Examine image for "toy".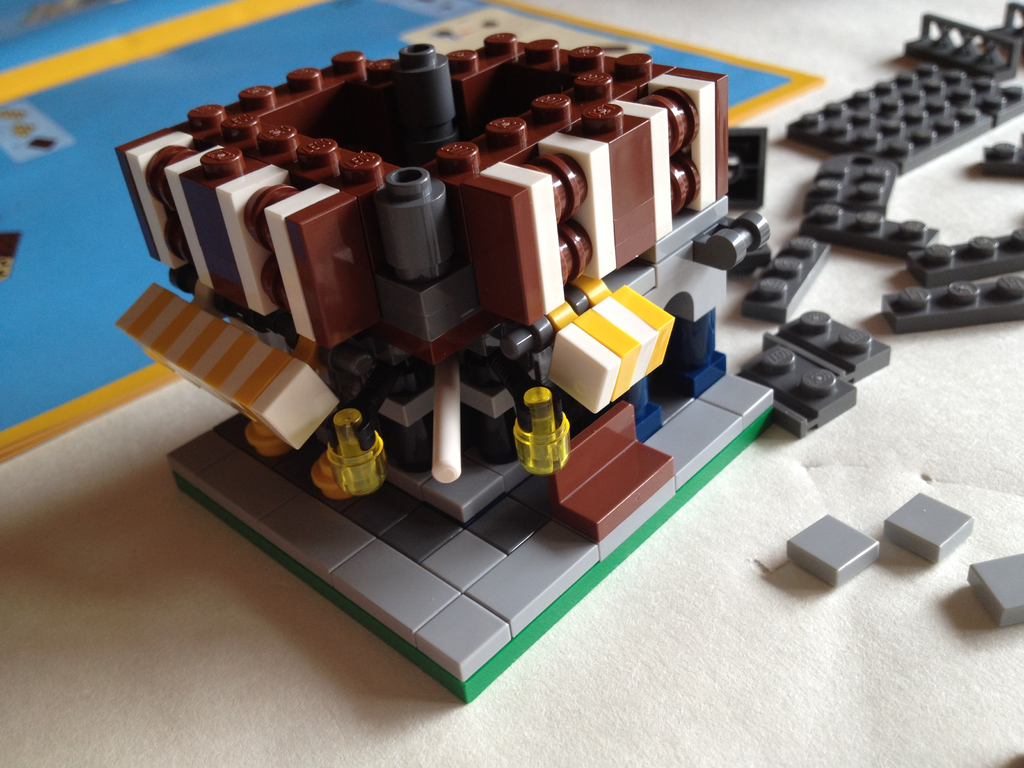
Examination result: 968:554:1023:627.
